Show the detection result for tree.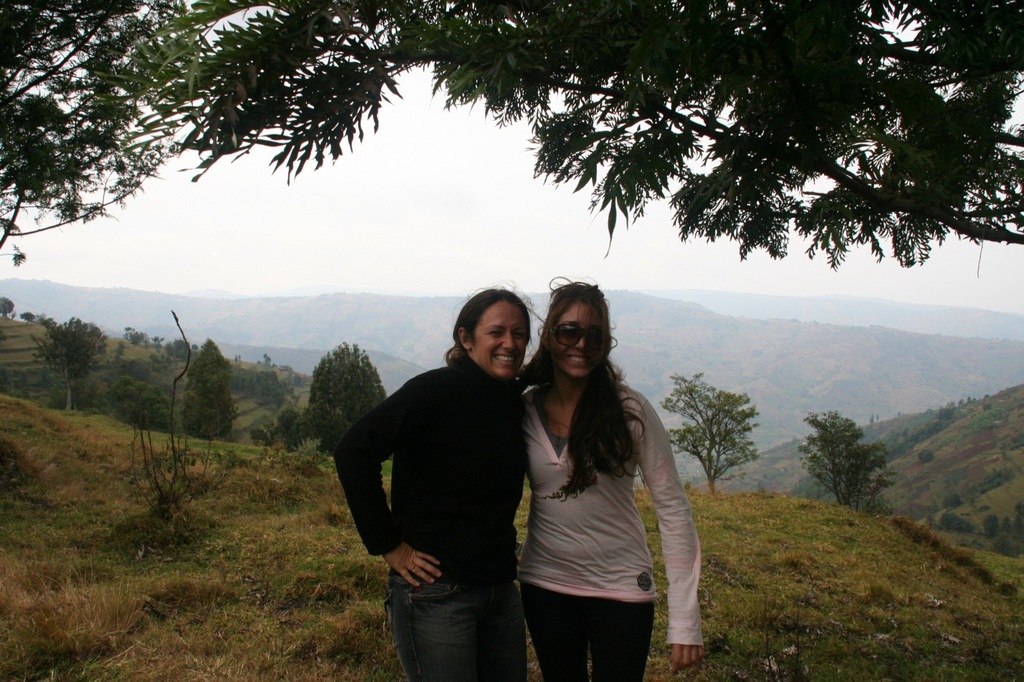
<region>296, 338, 396, 466</region>.
